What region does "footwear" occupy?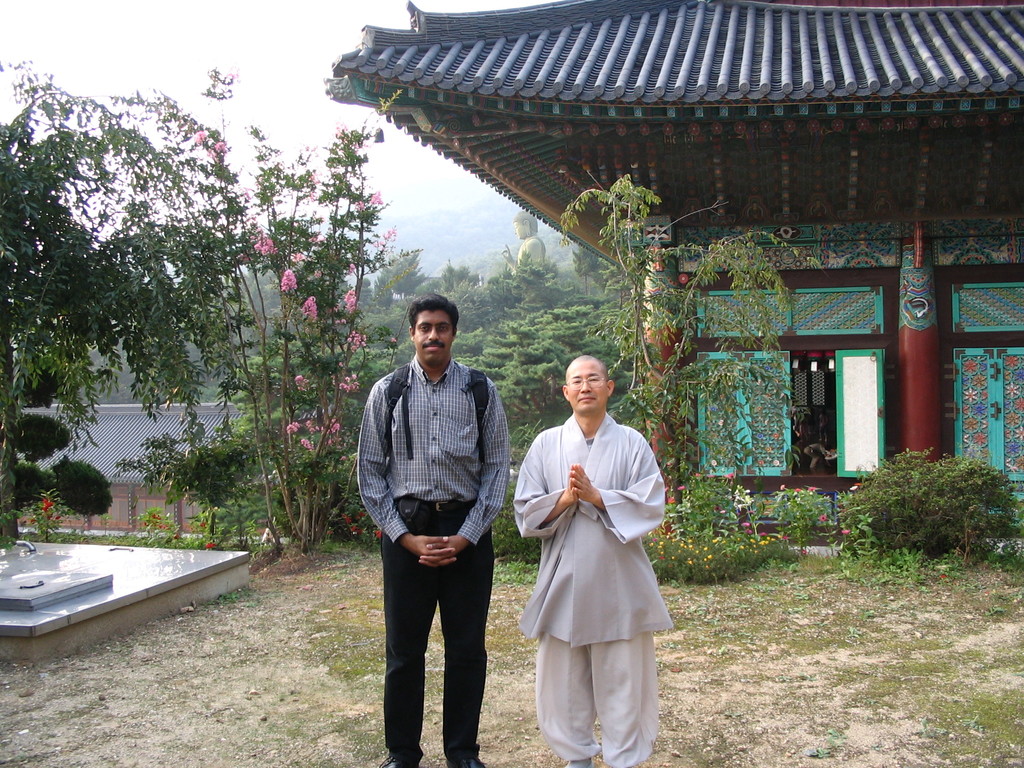
444 753 486 767.
